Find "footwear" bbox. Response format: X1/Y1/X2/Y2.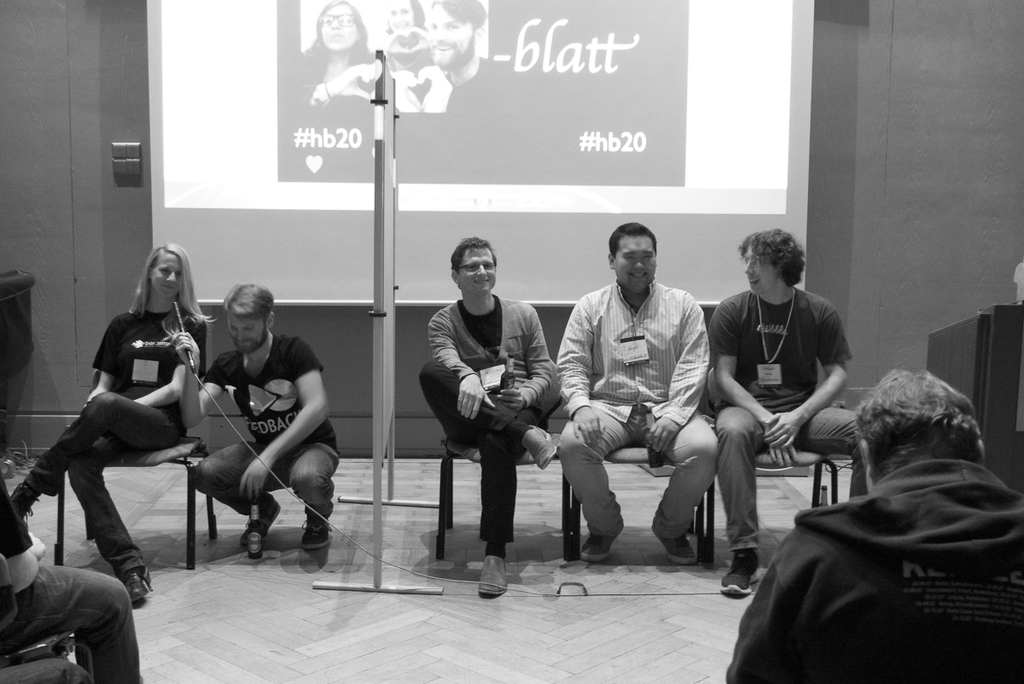
302/515/333/548.
